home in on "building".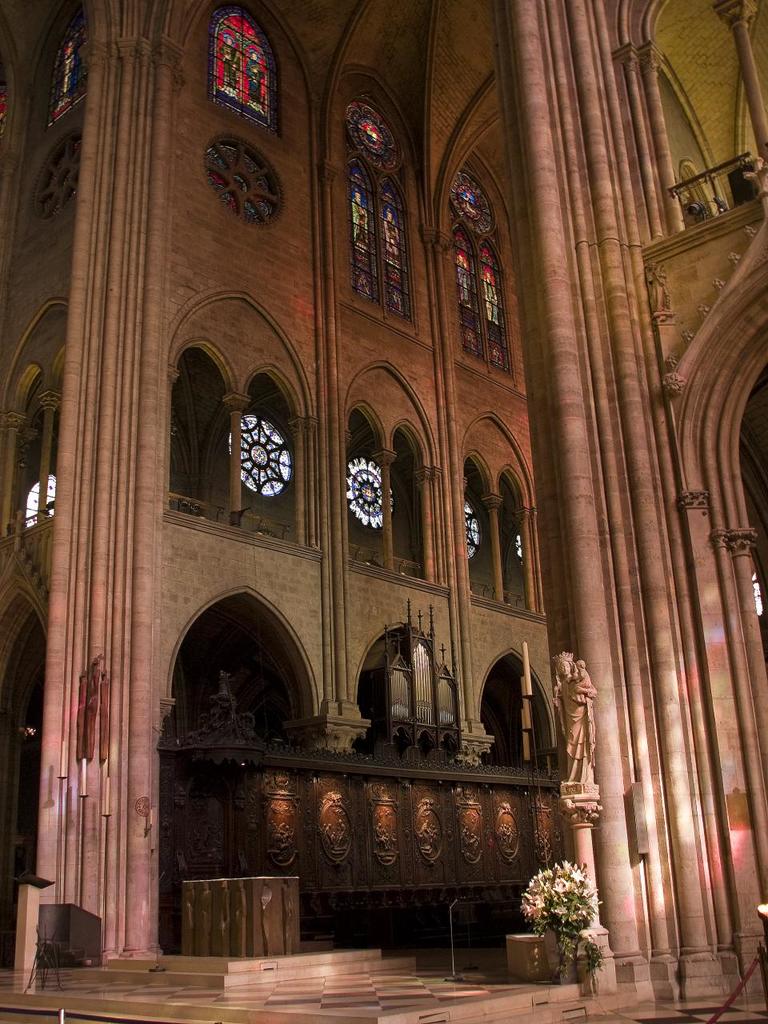
Homed in at bbox(0, 0, 767, 1023).
